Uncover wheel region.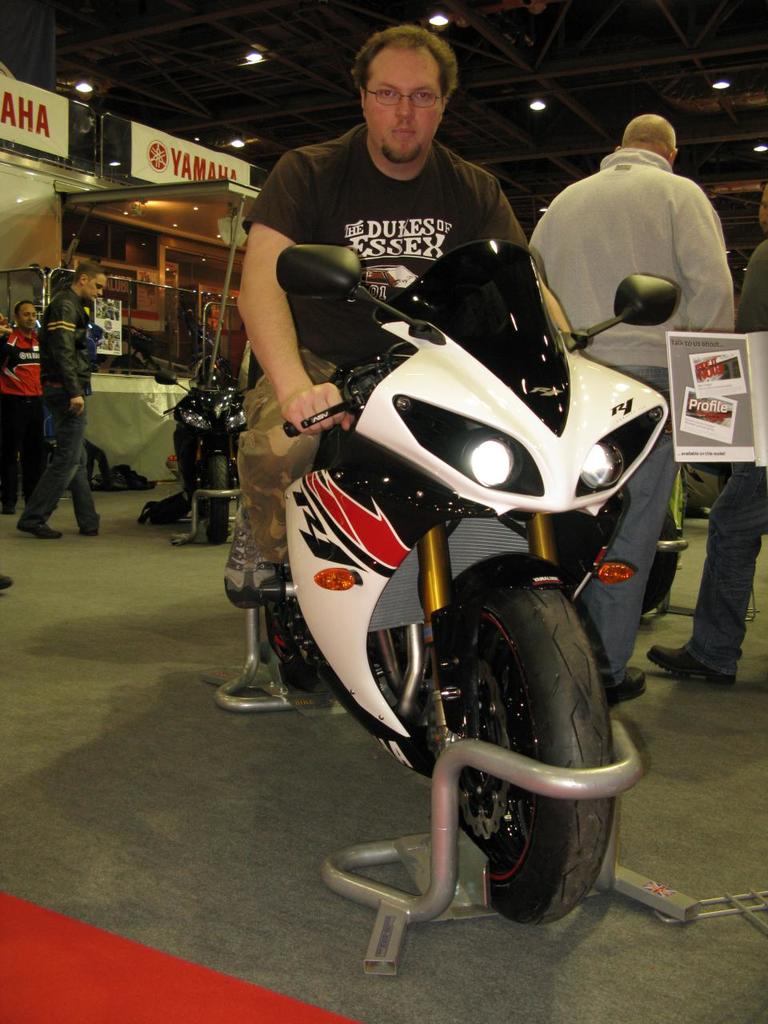
Uncovered: <bbox>198, 451, 230, 545</bbox>.
